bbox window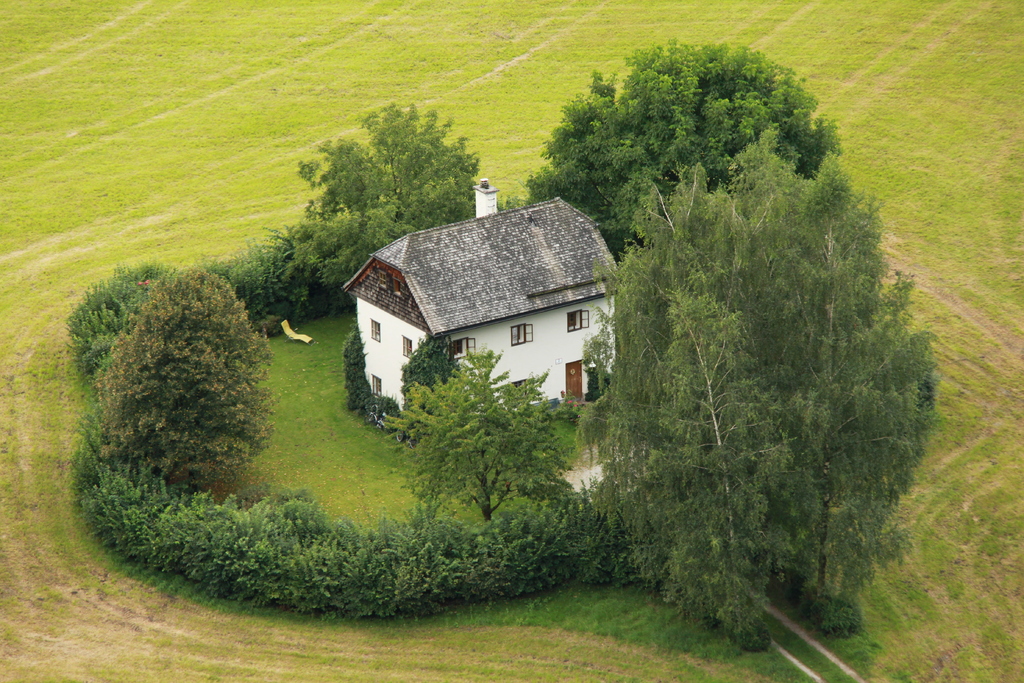
bbox=[402, 340, 415, 353]
